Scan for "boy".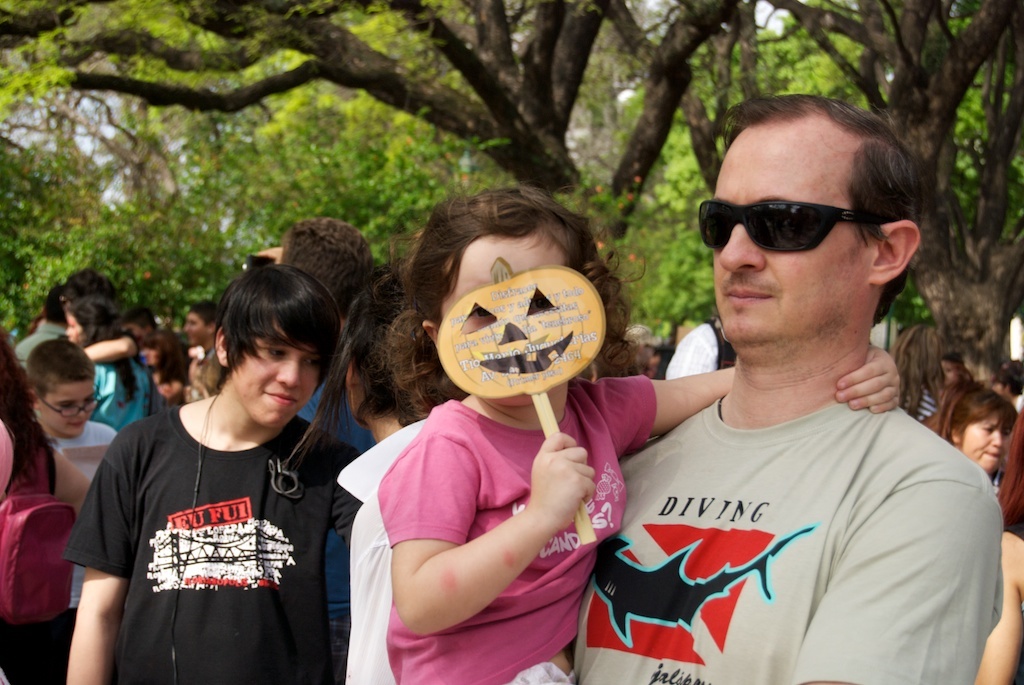
Scan result: l=184, t=299, r=223, b=394.
